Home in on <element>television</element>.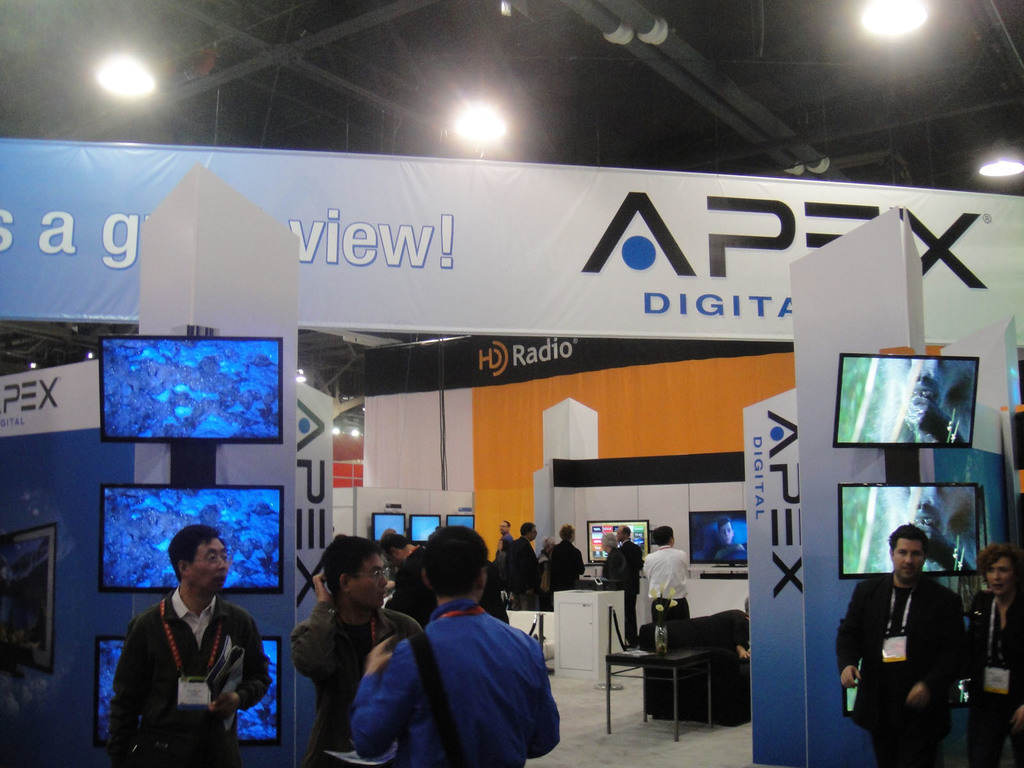
Homed in at box(101, 484, 288, 590).
